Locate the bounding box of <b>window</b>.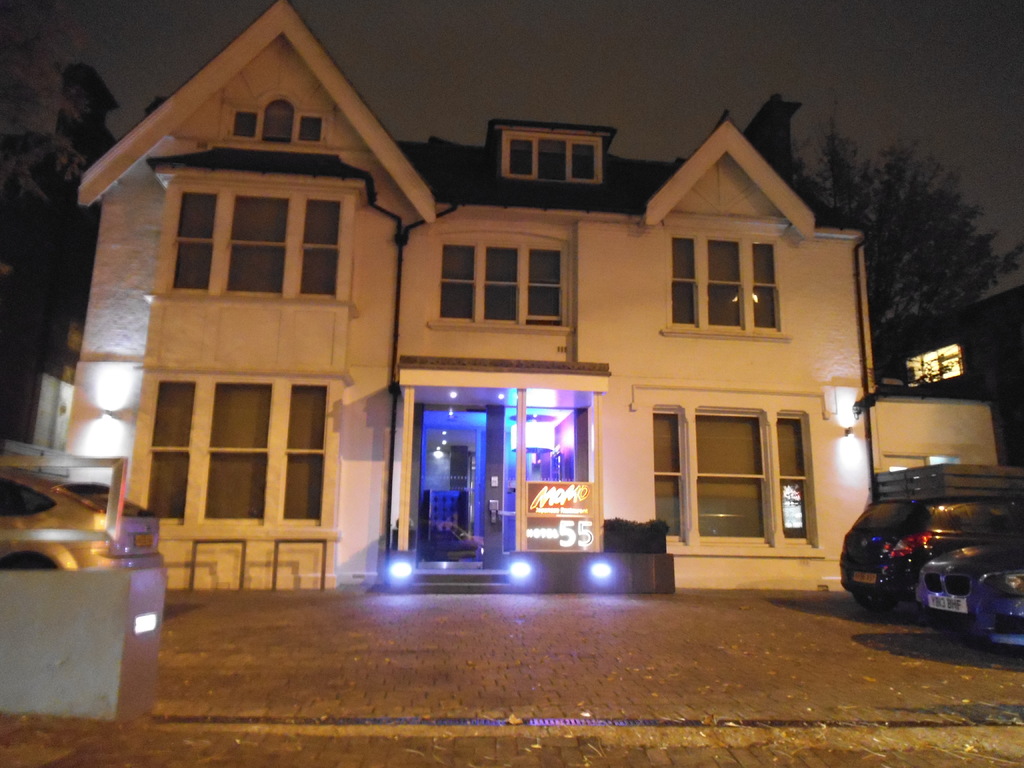
Bounding box: {"x1": 142, "y1": 381, "x2": 343, "y2": 518}.
